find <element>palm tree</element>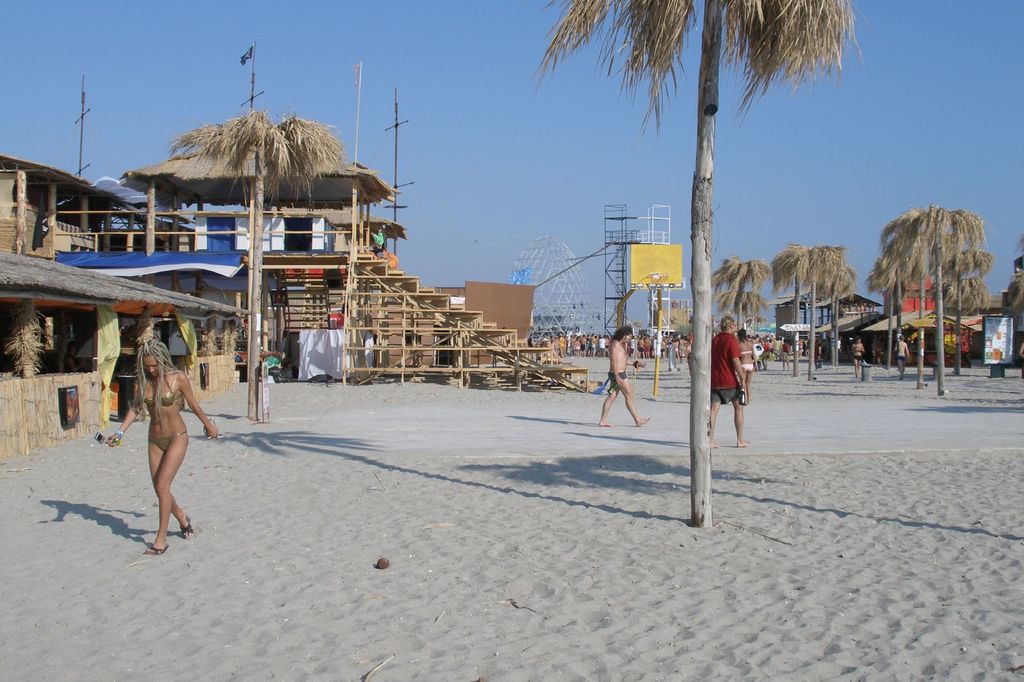
<box>535,0,865,531</box>
